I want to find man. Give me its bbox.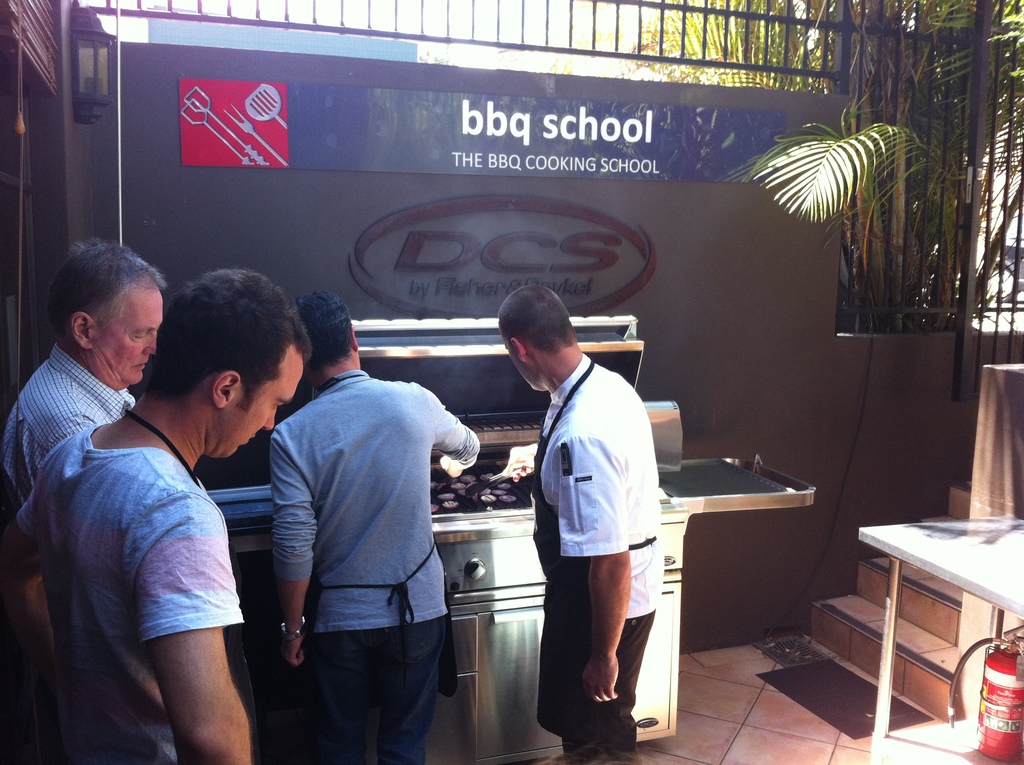
[x1=1, y1=235, x2=168, y2=759].
